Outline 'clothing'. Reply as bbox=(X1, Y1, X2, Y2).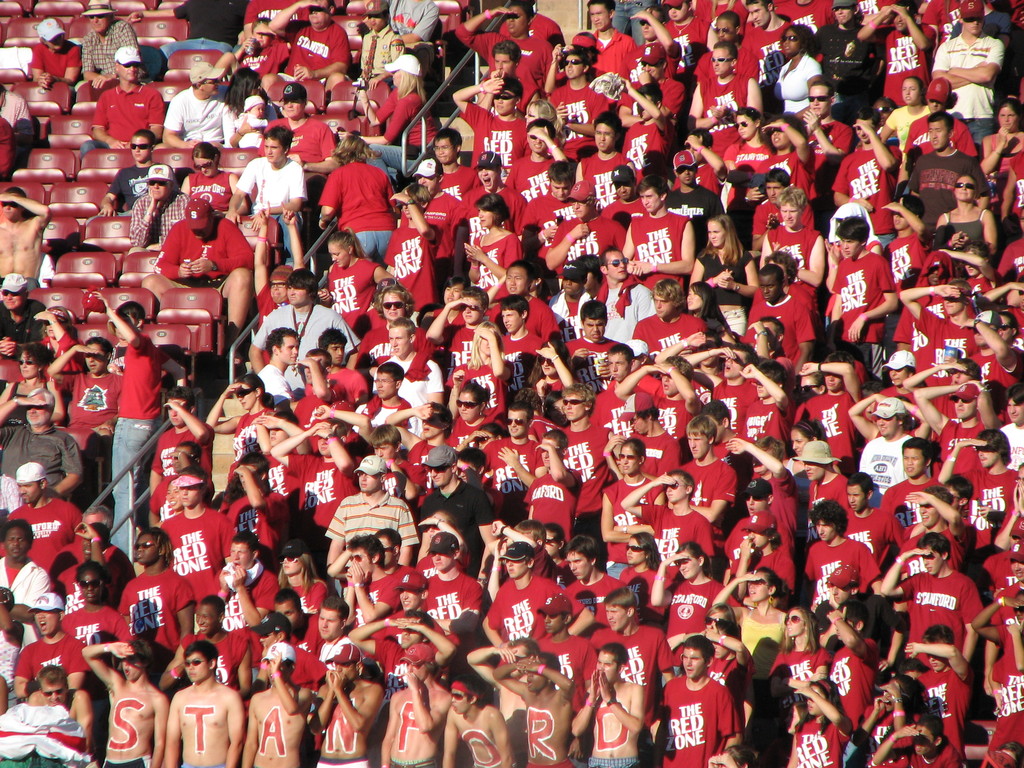
bbox=(821, 24, 883, 111).
